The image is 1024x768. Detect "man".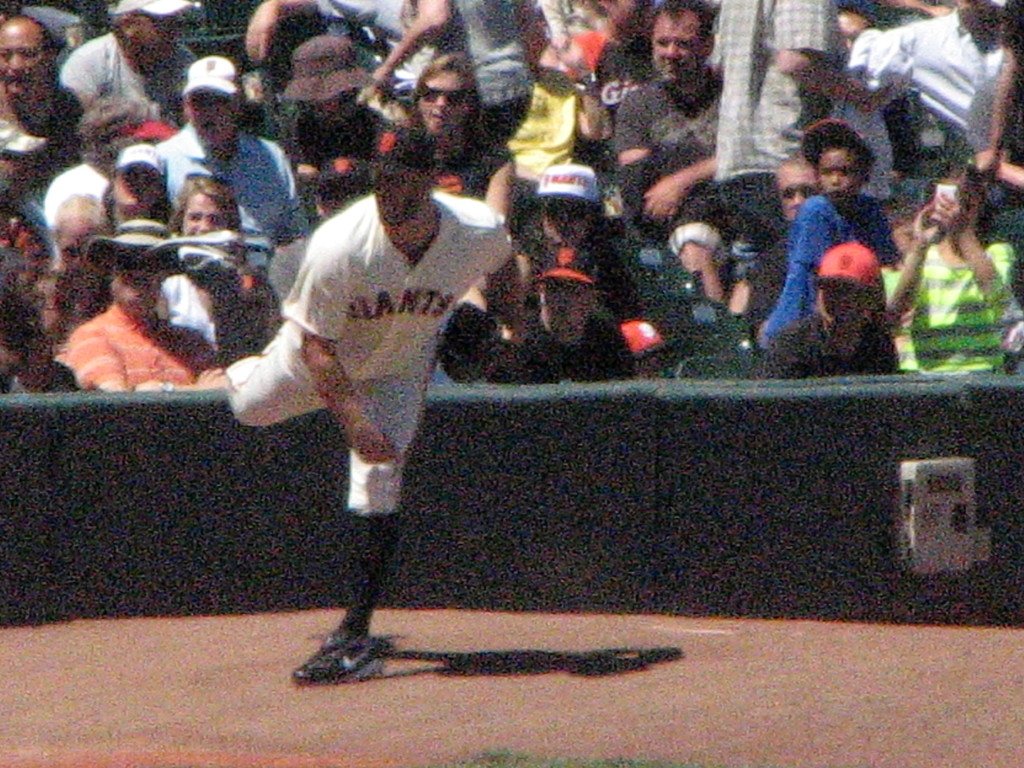
Detection: rect(150, 56, 298, 254).
